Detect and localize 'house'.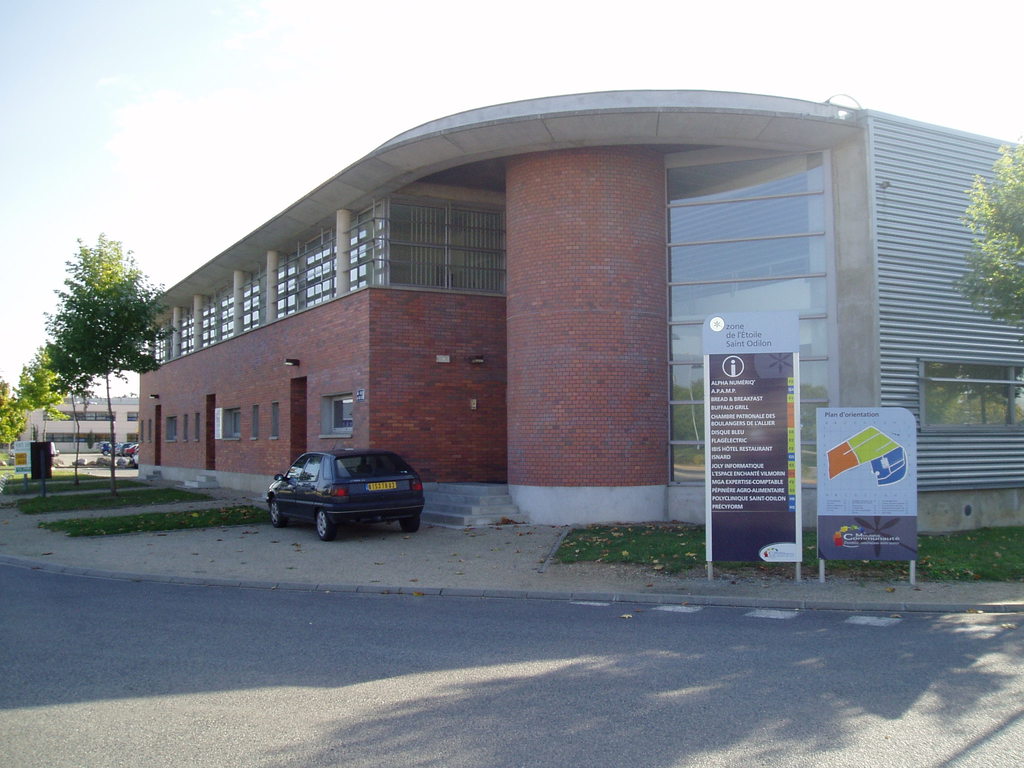
Localized at crop(15, 394, 141, 456).
